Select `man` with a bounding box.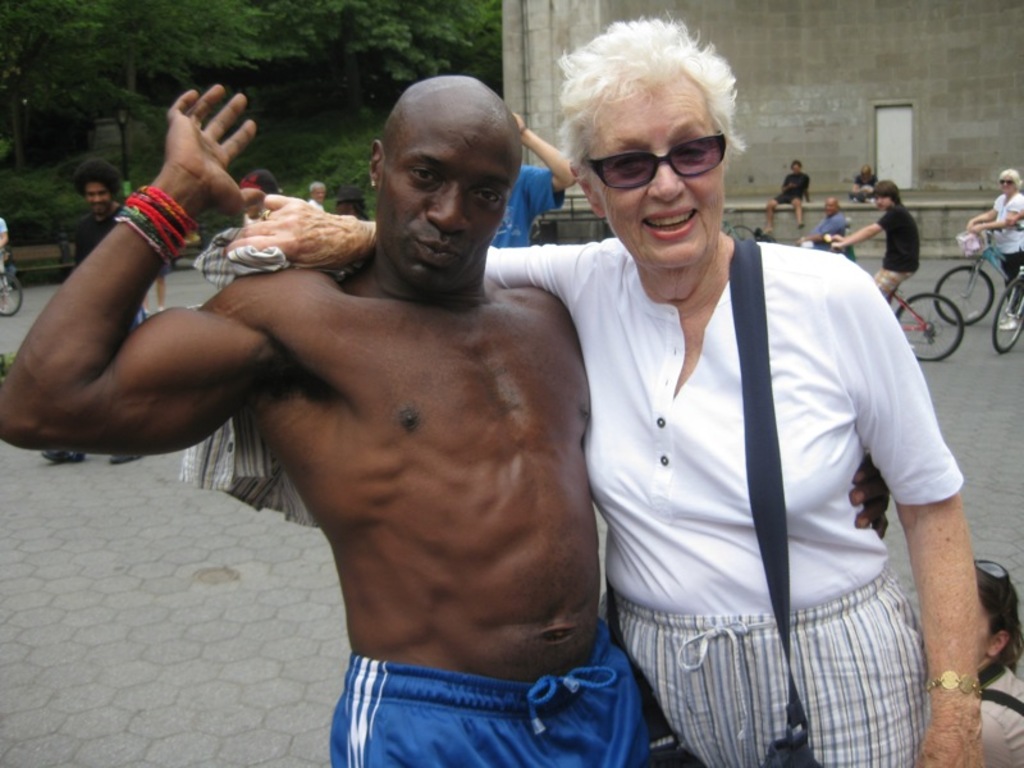
left=850, top=165, right=876, bottom=202.
